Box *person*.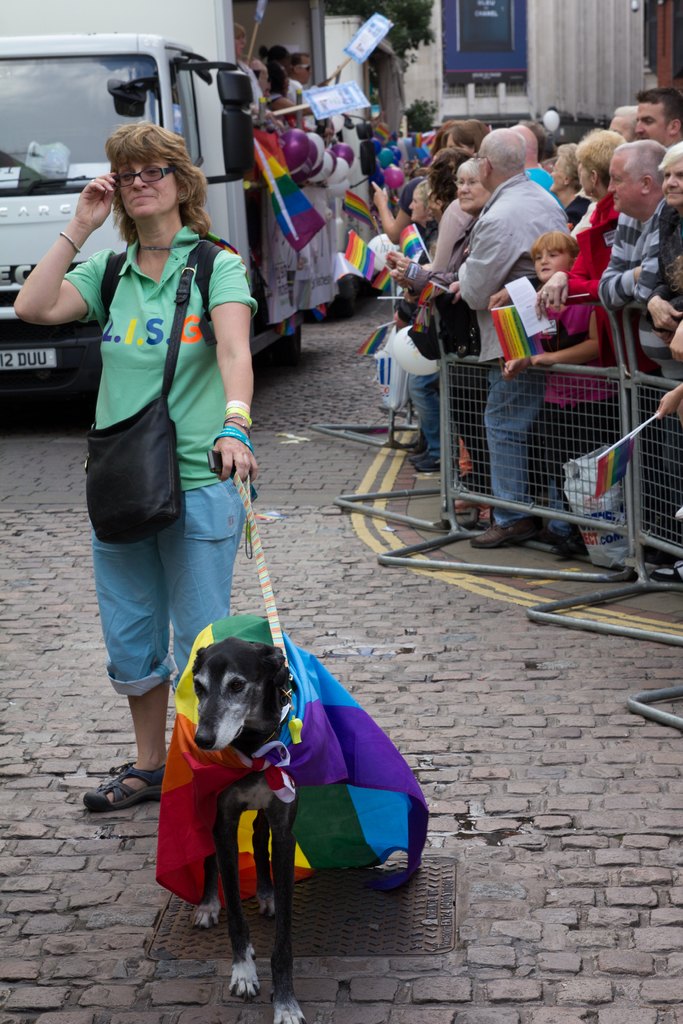
<bbox>356, 122, 389, 191</bbox>.
